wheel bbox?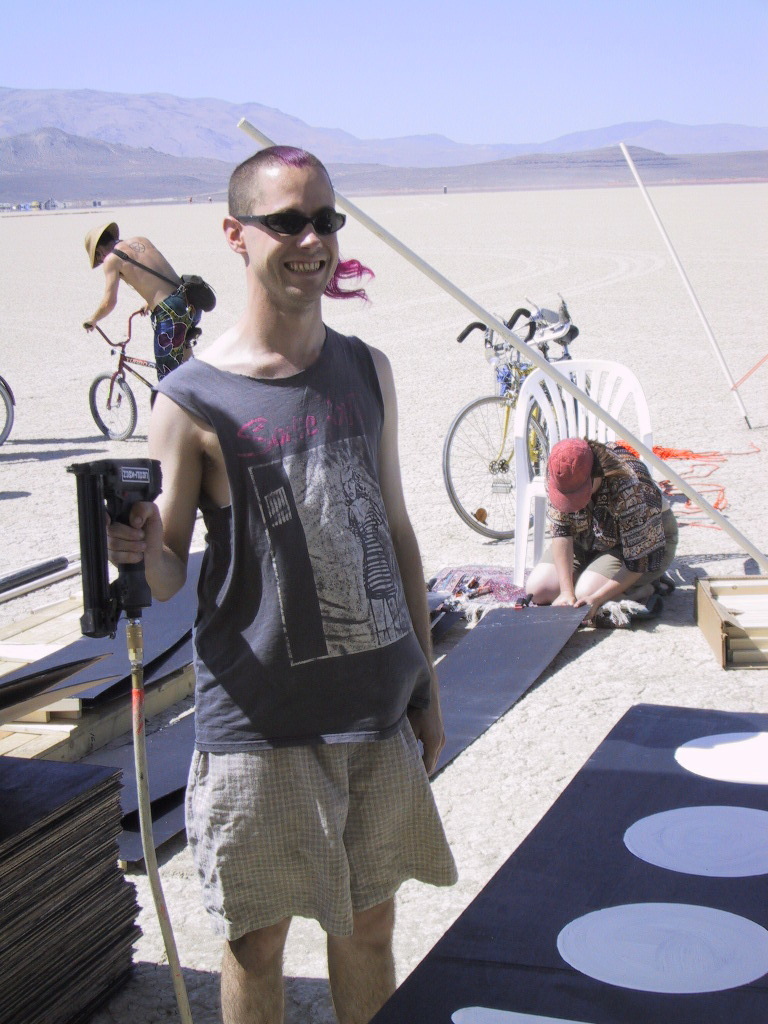
<box>87,375,139,440</box>
